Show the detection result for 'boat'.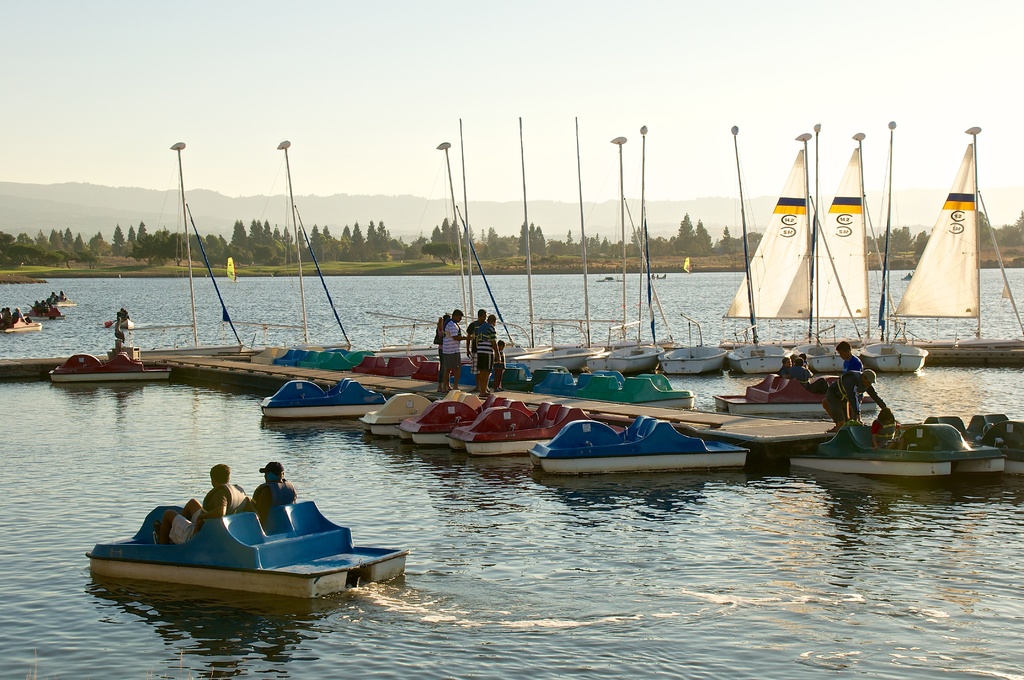
rect(579, 368, 692, 409).
